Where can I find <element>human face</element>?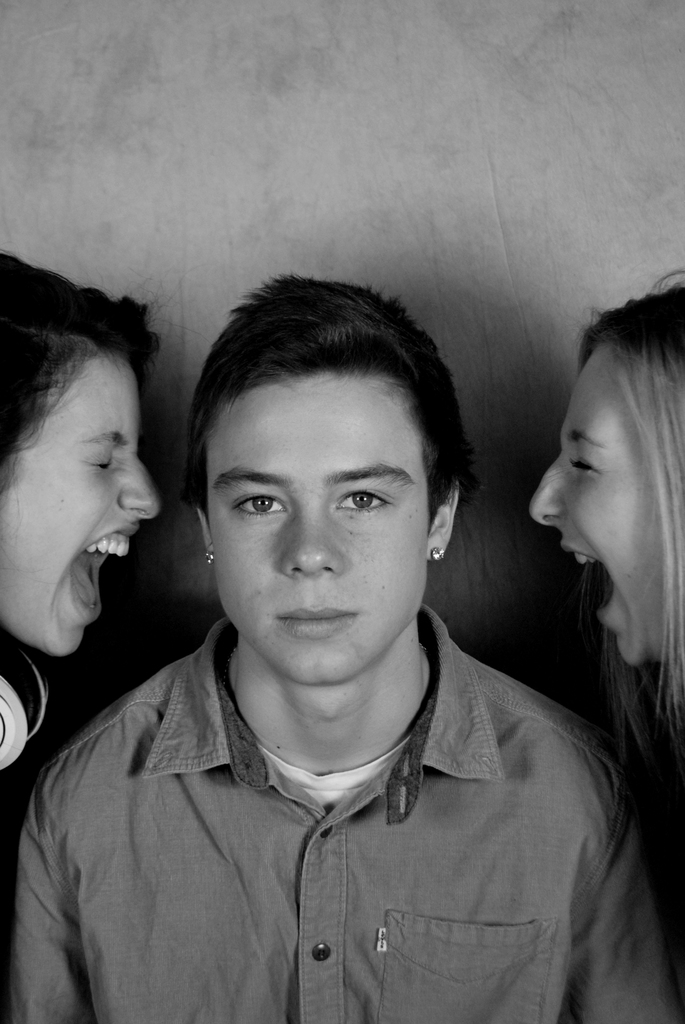
You can find it at (532, 337, 684, 664).
